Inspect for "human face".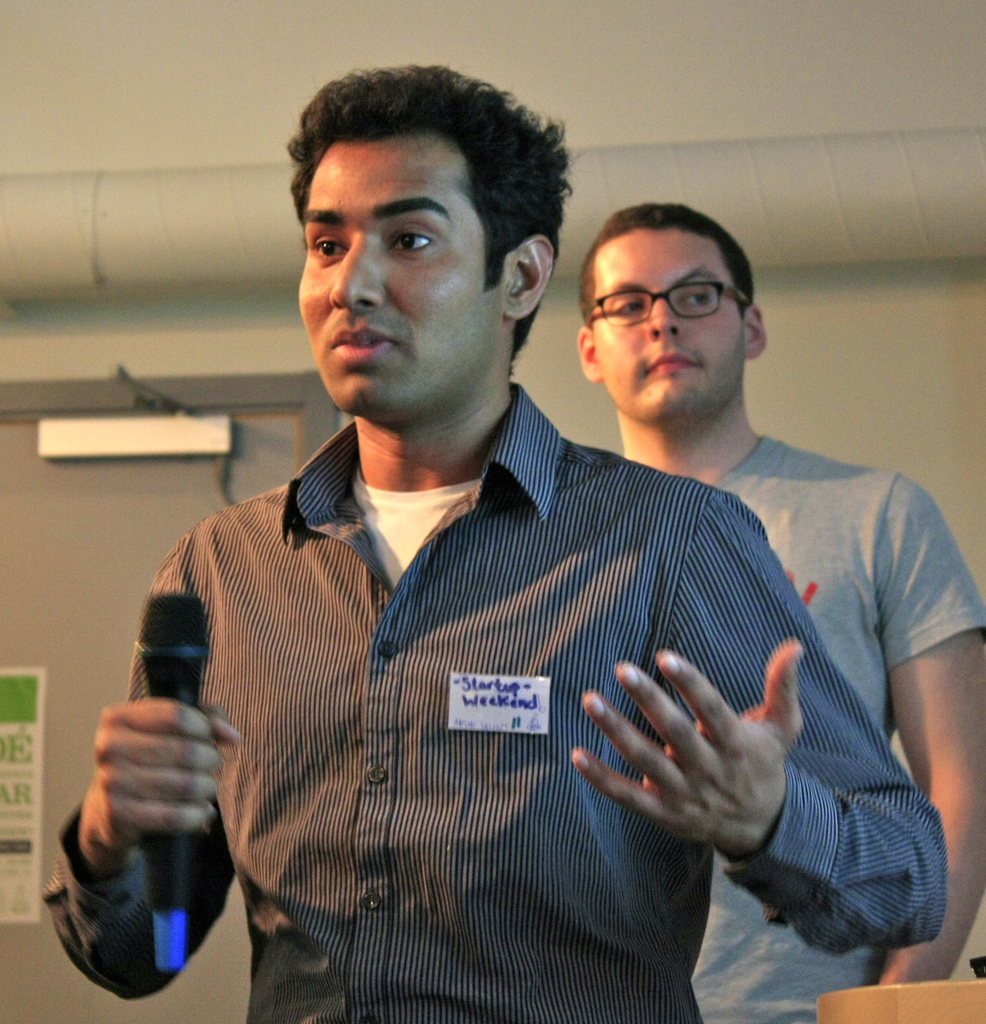
Inspection: crop(300, 140, 503, 417).
